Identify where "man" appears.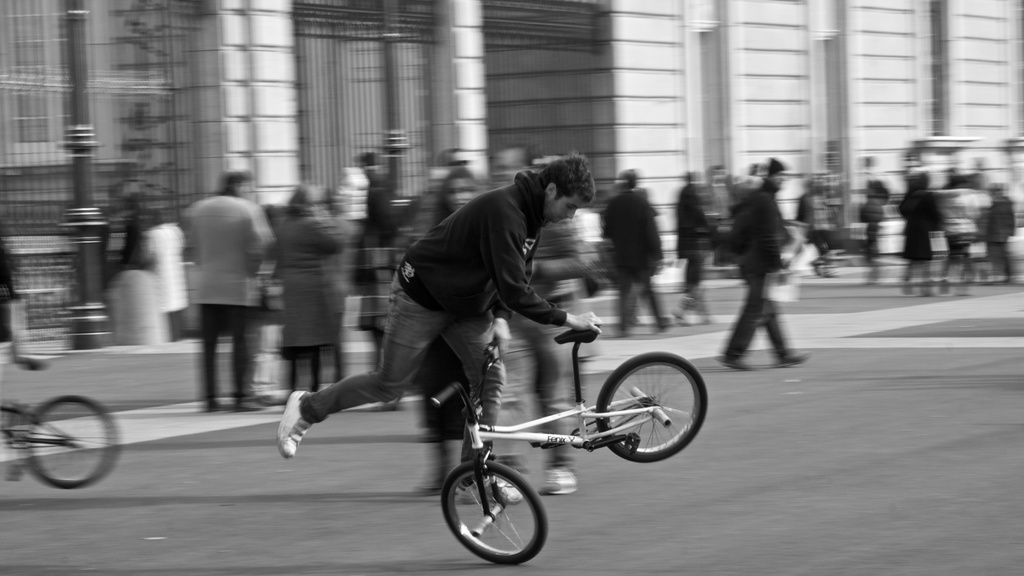
Appears at {"left": 276, "top": 154, "right": 604, "bottom": 505}.
